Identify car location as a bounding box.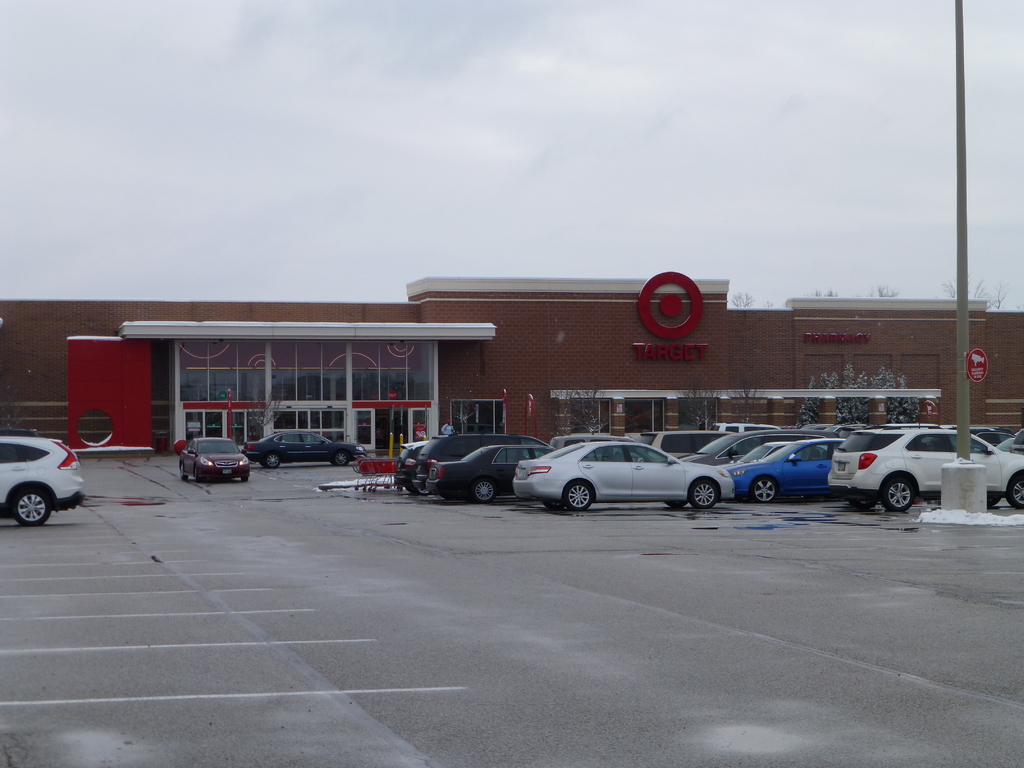
825/423/1023/518.
